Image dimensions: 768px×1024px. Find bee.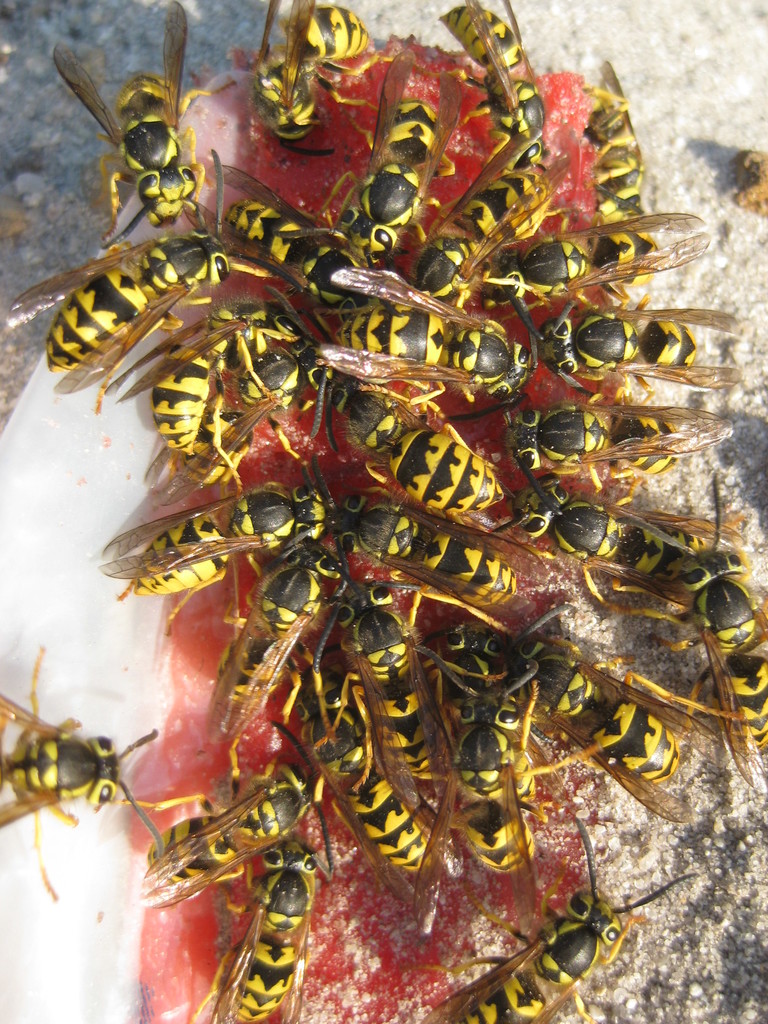
l=287, t=388, r=536, b=563.
